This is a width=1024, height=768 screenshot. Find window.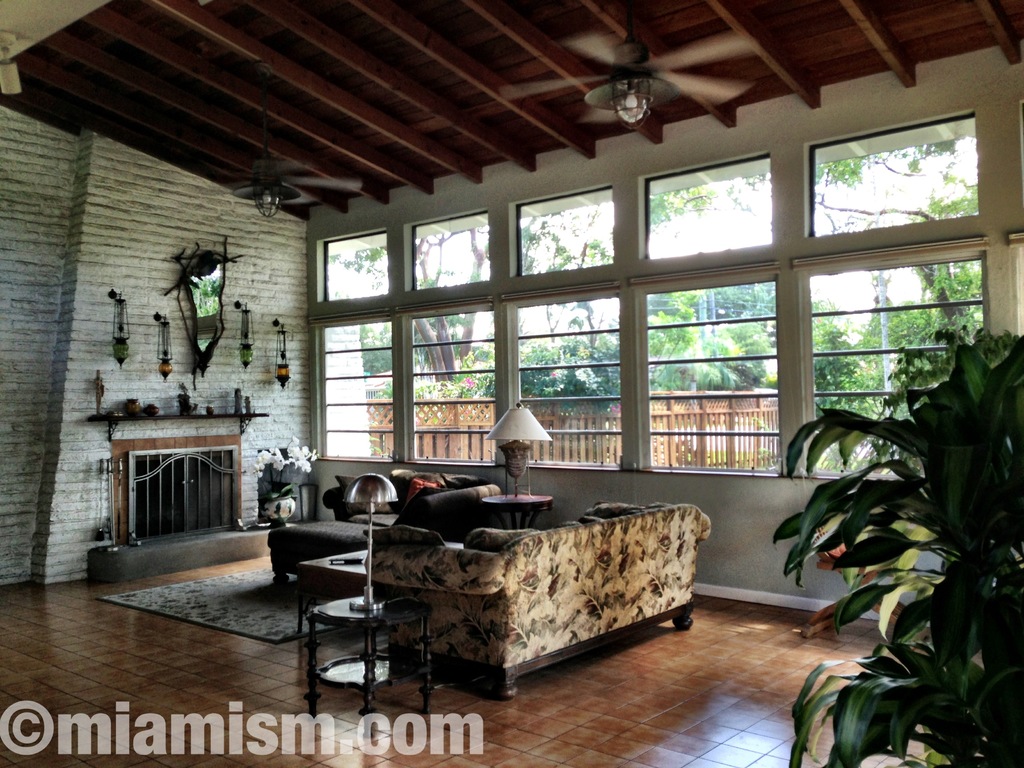
Bounding box: [796, 113, 977, 251].
